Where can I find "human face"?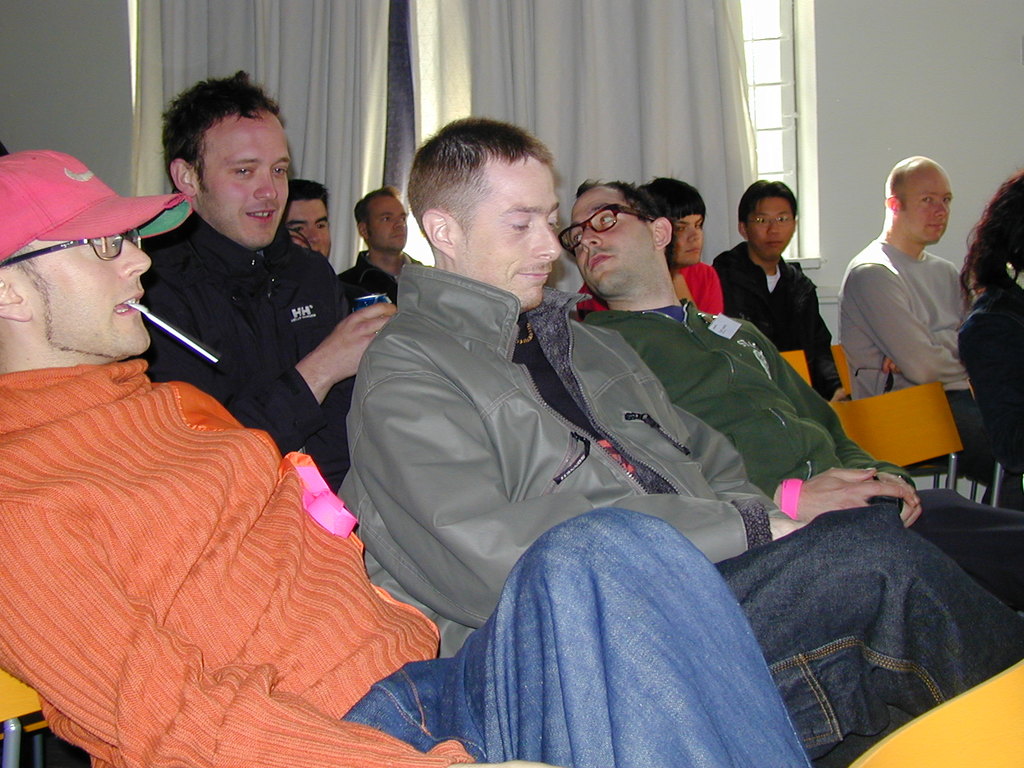
You can find it at select_region(366, 196, 407, 252).
